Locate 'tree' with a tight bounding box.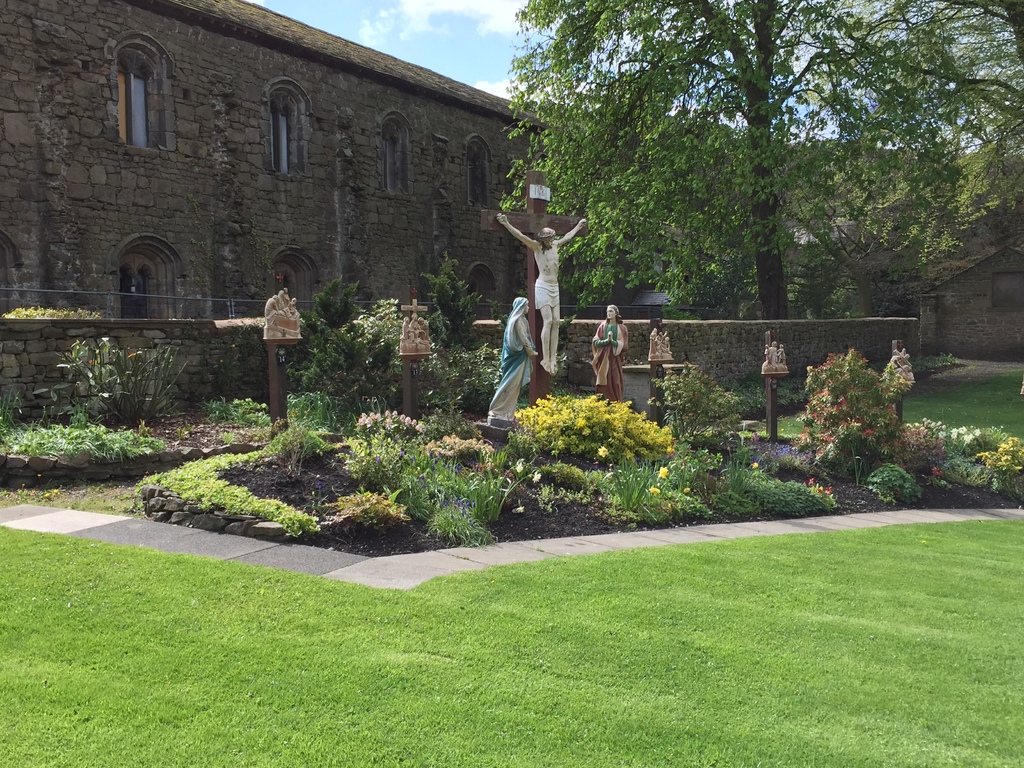
x1=703 y1=145 x2=960 y2=315.
